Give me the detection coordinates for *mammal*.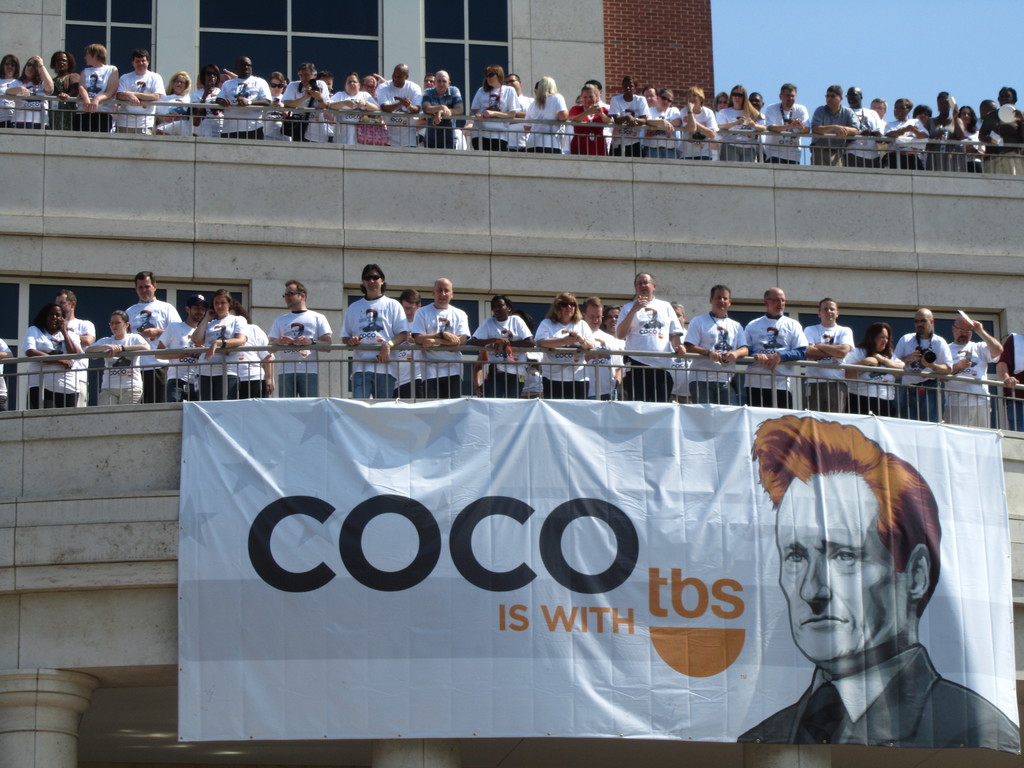
bbox=(541, 291, 595, 403).
